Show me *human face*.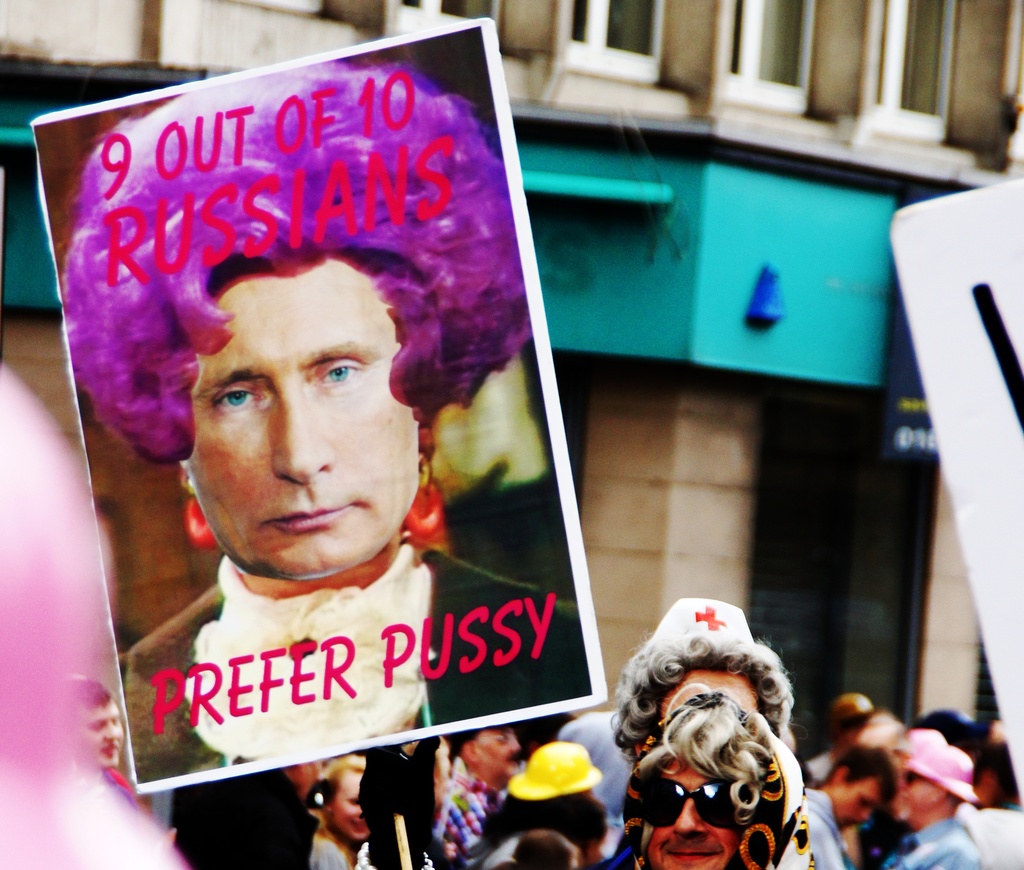
*human face* is here: l=892, t=762, r=942, b=818.
